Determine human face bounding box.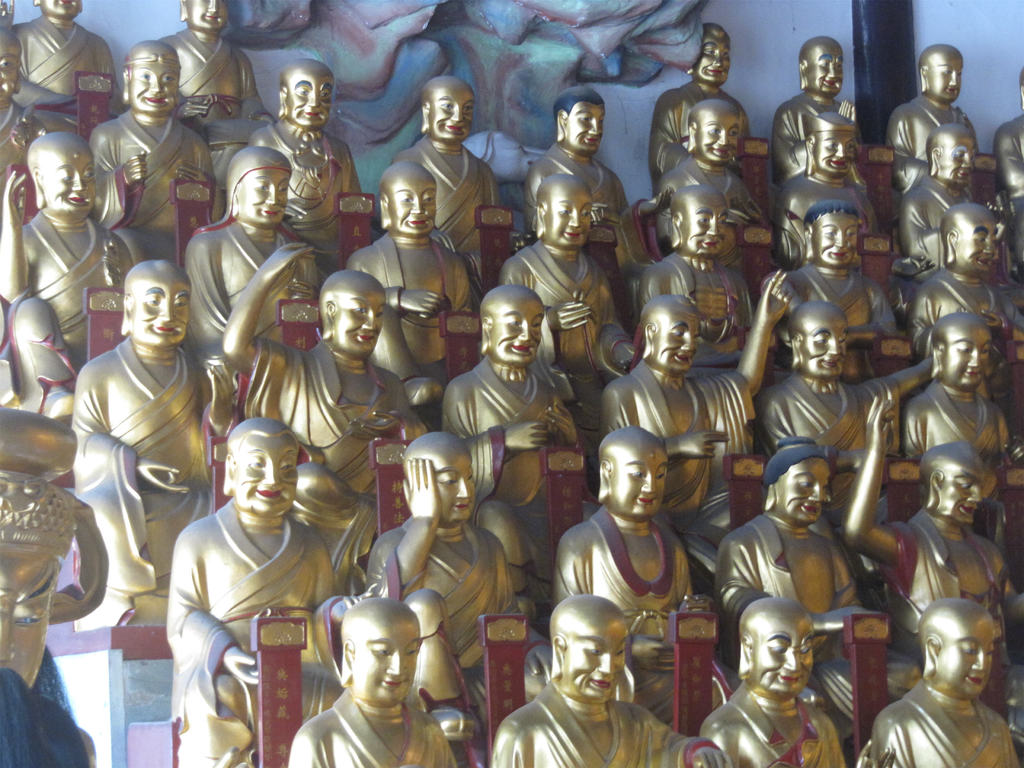
Determined: select_region(183, 0, 223, 28).
